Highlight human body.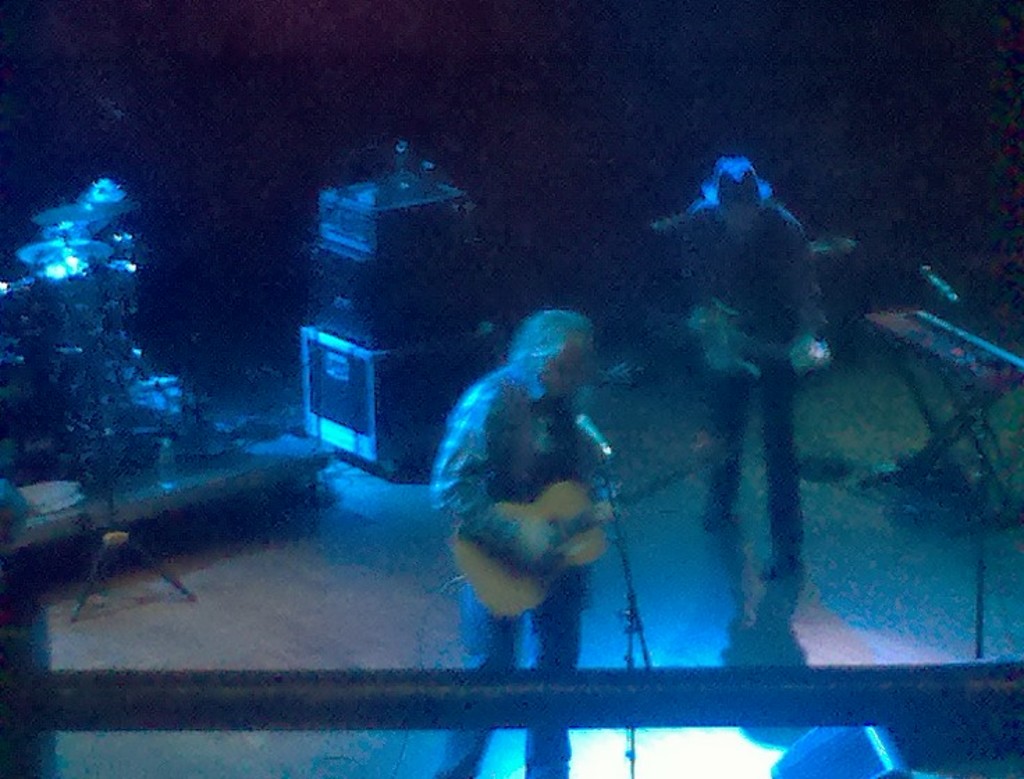
Highlighted region: region(672, 195, 824, 559).
